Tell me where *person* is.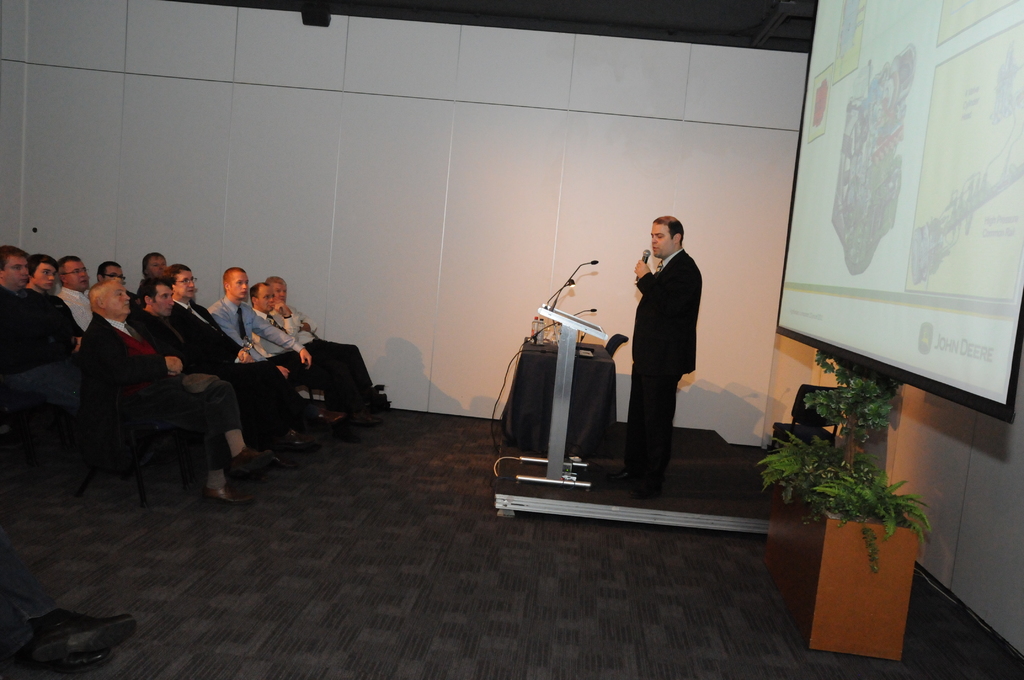
*person* is at region(136, 252, 170, 282).
